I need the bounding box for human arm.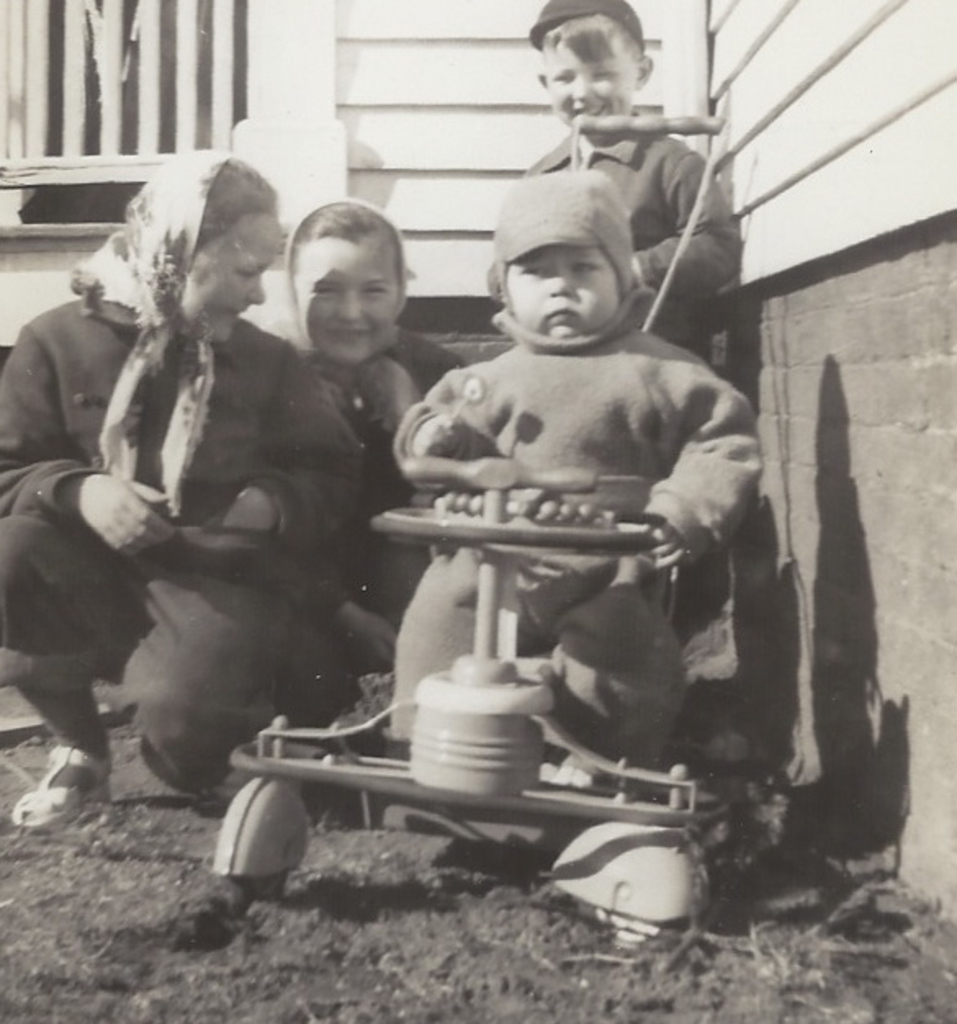
Here it is: box(0, 329, 172, 537).
